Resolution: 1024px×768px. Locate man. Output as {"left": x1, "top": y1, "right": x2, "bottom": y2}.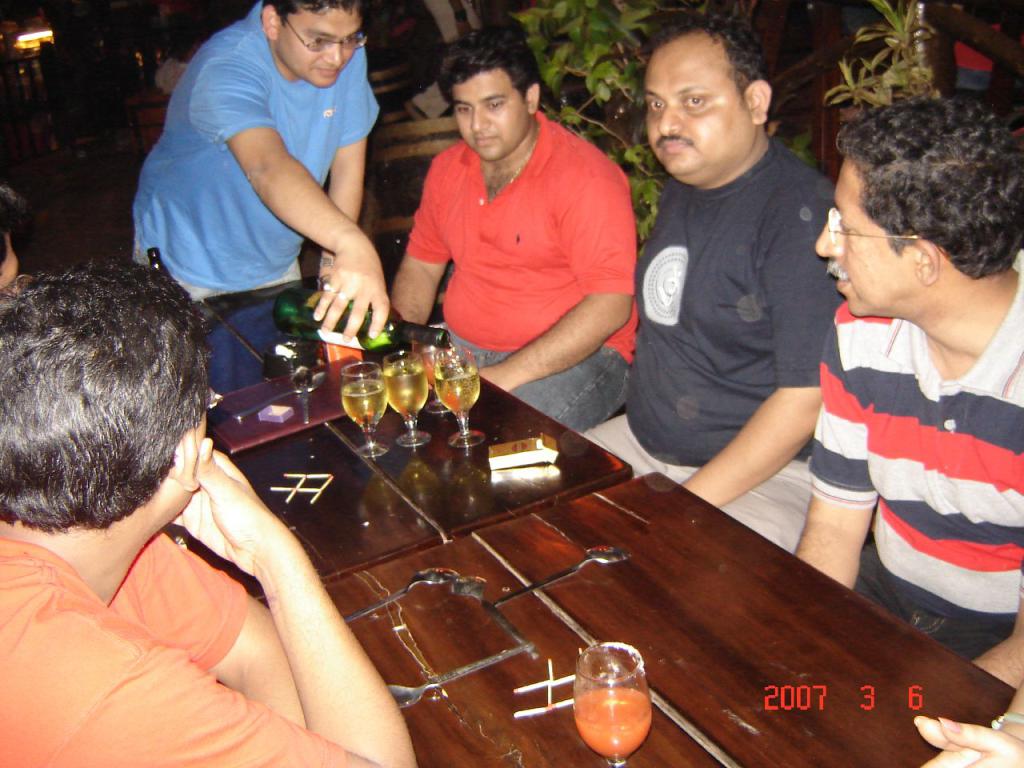
{"left": 0, "top": 255, "right": 425, "bottom": 767}.
